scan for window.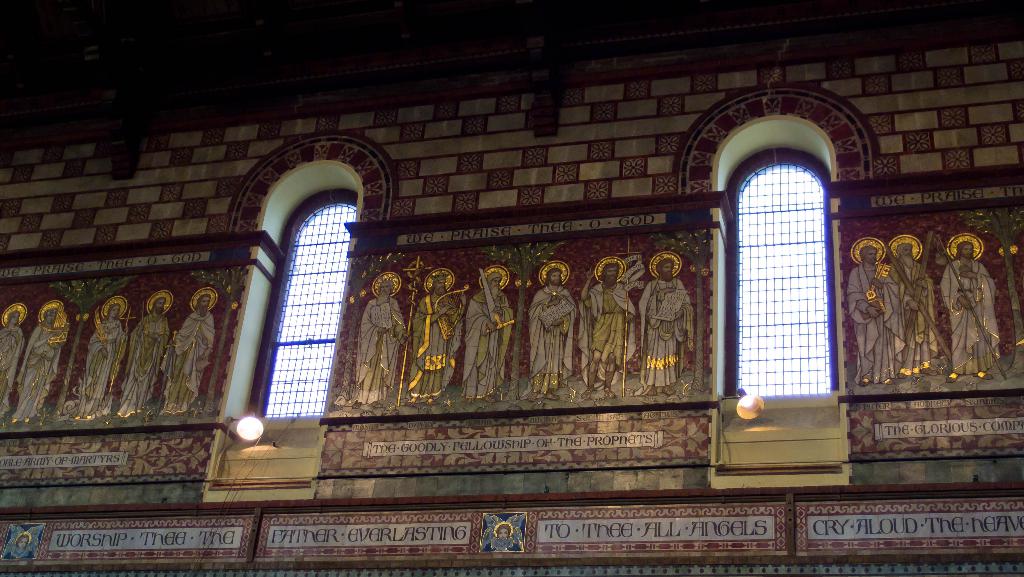
Scan result: x1=196, y1=134, x2=401, y2=501.
